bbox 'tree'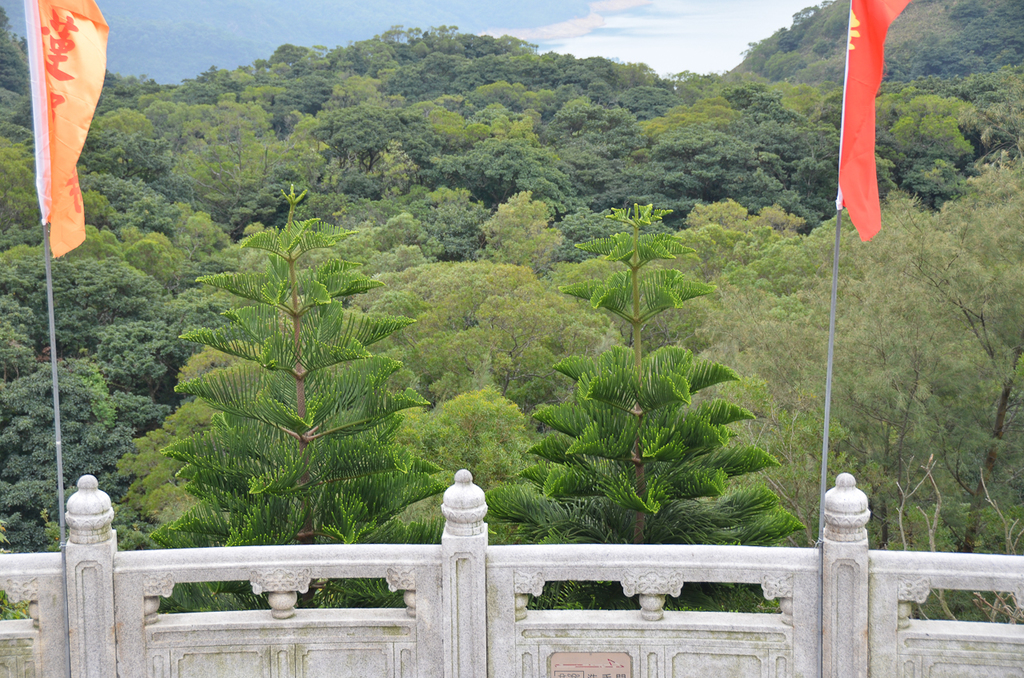
detection(77, 252, 182, 317)
